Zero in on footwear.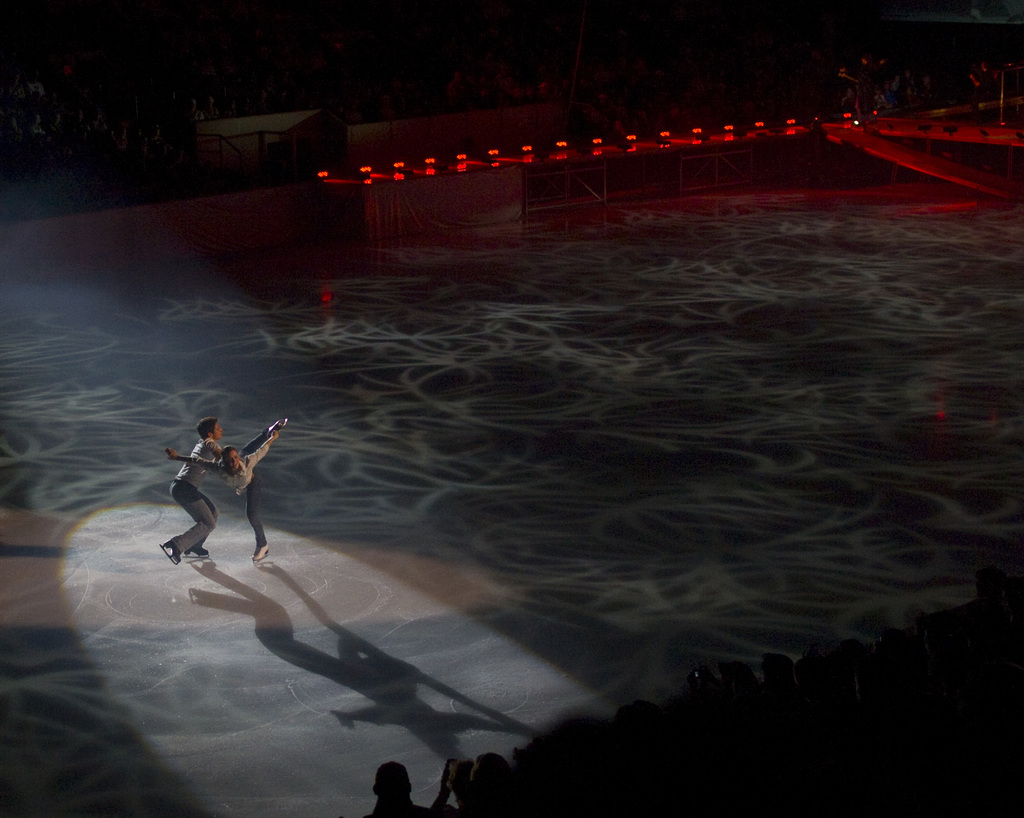
Zeroed in: x1=161 y1=538 x2=182 y2=563.
